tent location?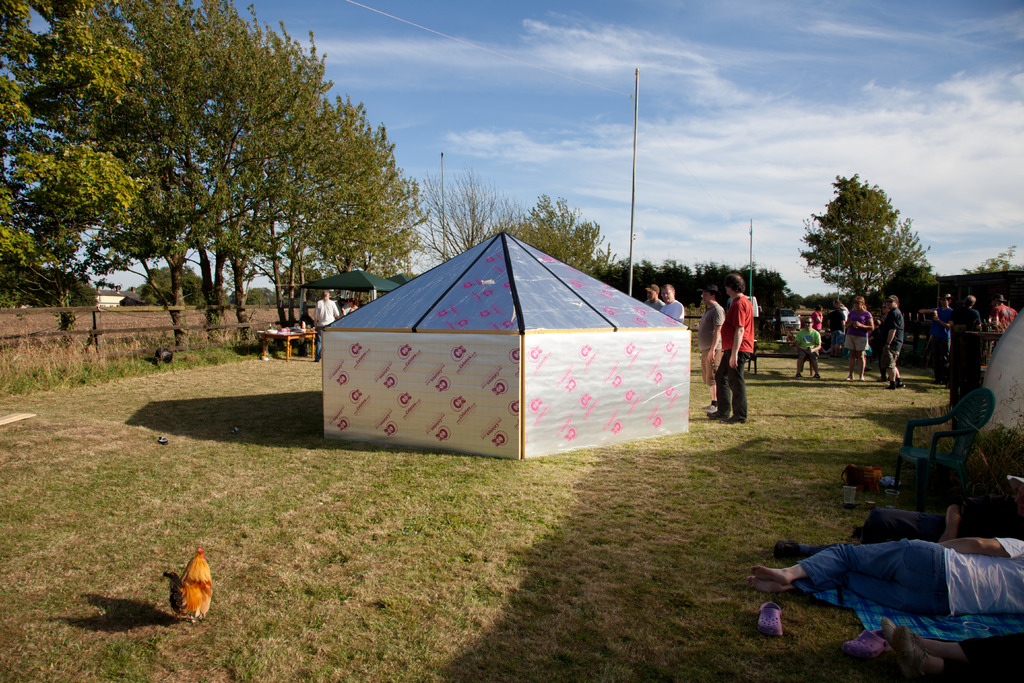
x1=980 y1=304 x2=1023 y2=444
